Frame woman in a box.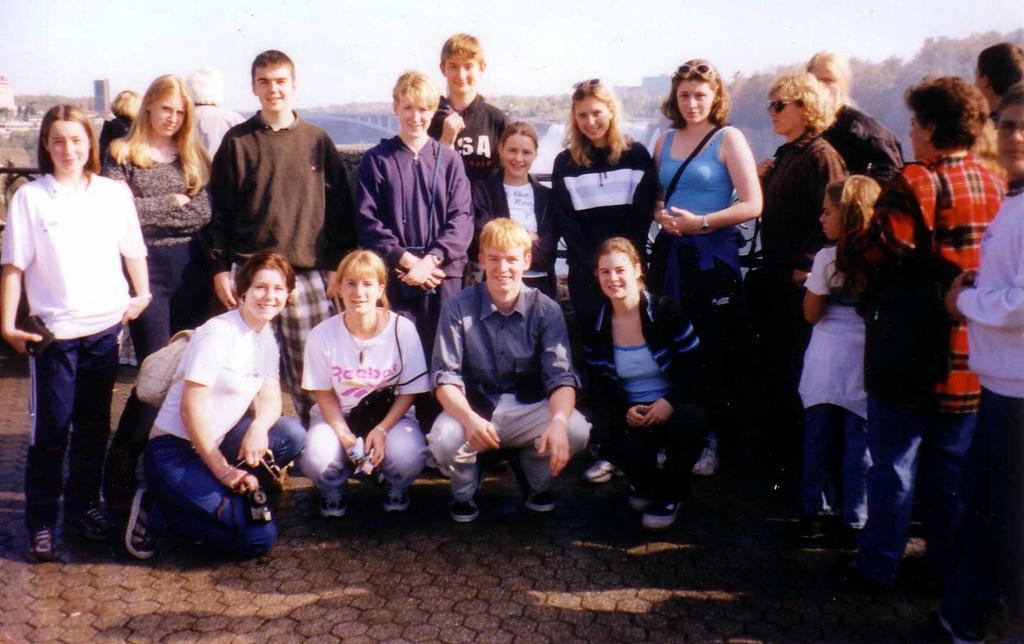
(833, 74, 1006, 582).
